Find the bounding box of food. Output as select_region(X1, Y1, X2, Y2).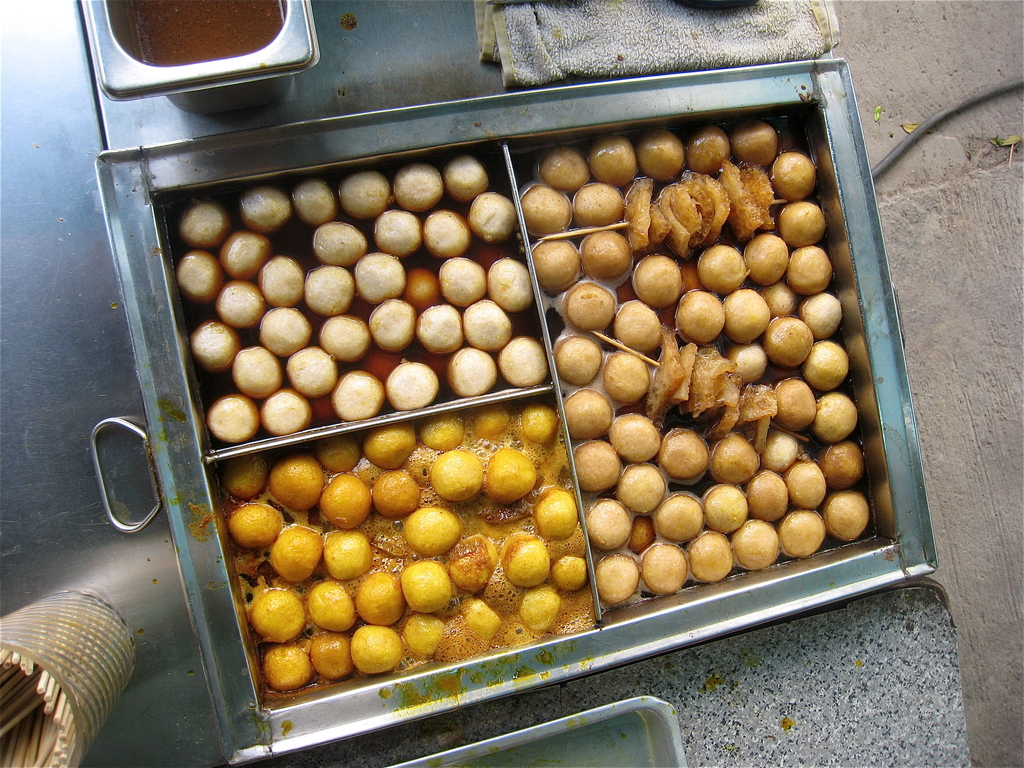
select_region(355, 570, 407, 630).
